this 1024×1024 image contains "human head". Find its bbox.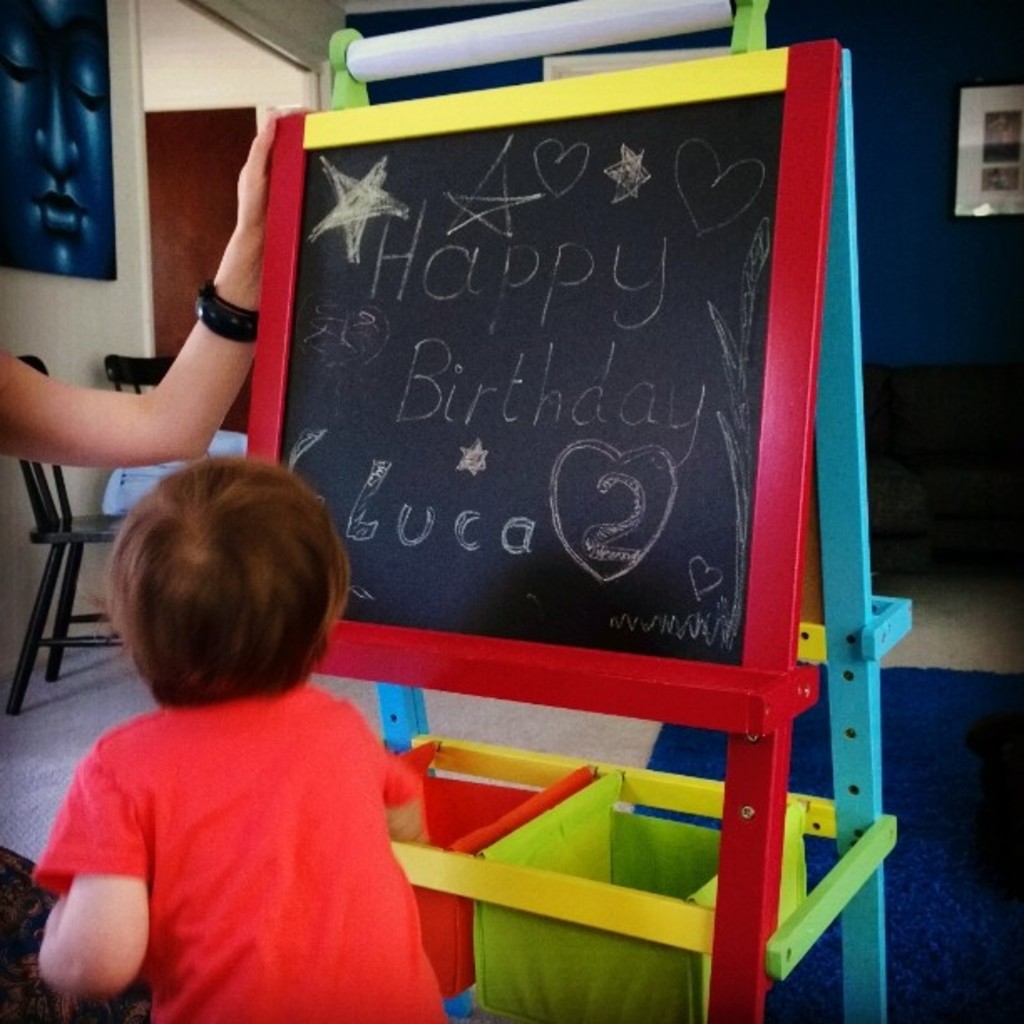
locate(89, 462, 363, 731).
